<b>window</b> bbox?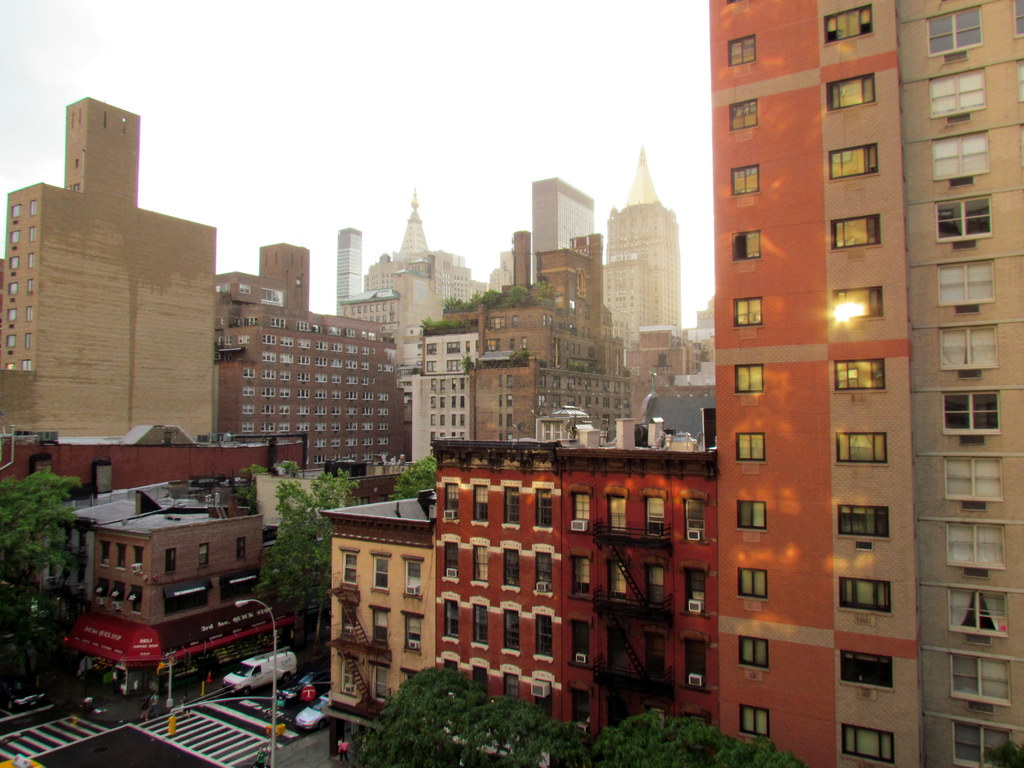
(474, 605, 486, 648)
